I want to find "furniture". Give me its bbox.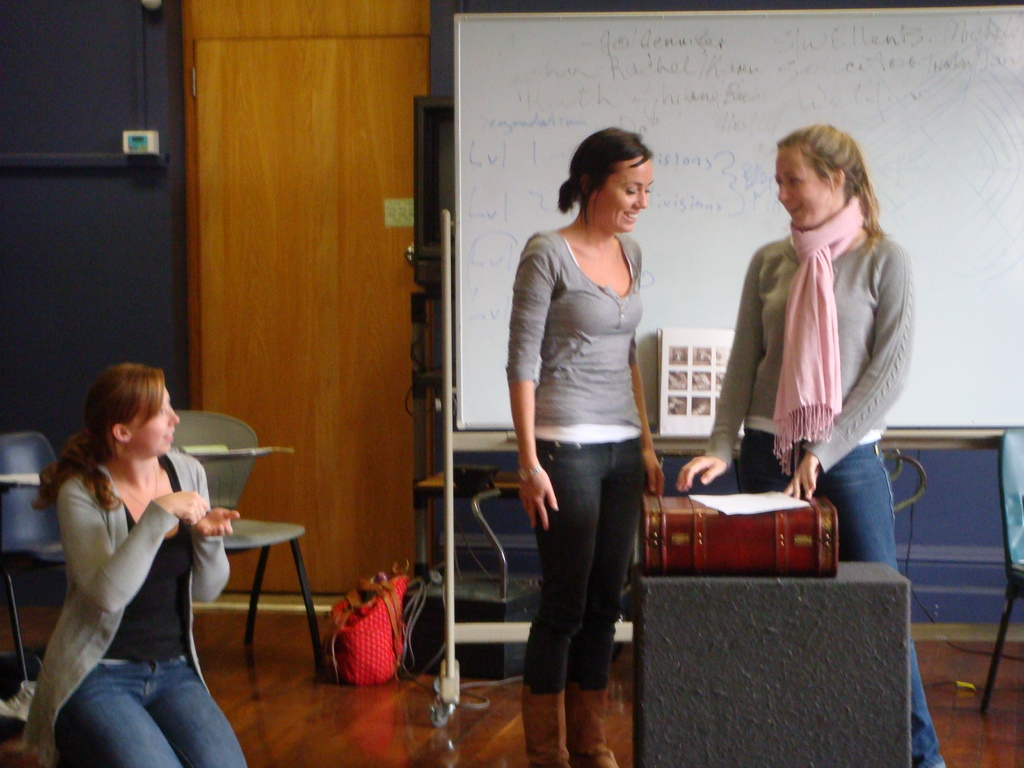
BBox(412, 95, 517, 587).
